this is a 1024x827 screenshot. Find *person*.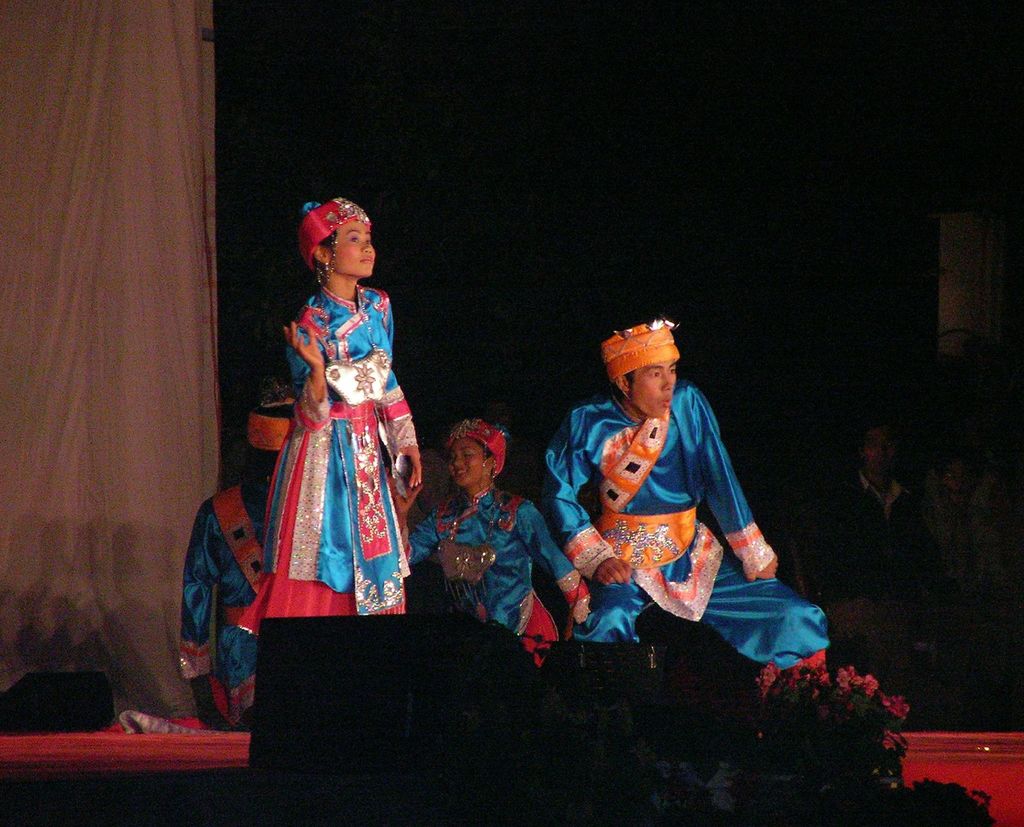
Bounding box: 239,170,422,688.
